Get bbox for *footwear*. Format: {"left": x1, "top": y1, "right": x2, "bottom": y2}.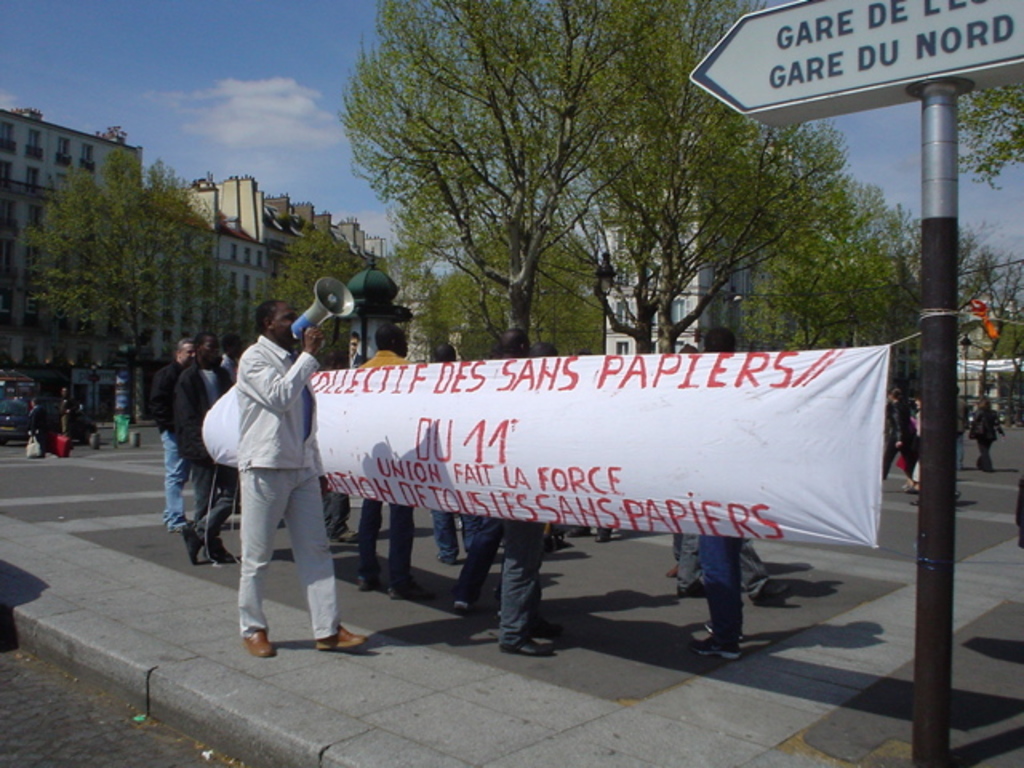
{"left": 182, "top": 520, "right": 200, "bottom": 566}.
